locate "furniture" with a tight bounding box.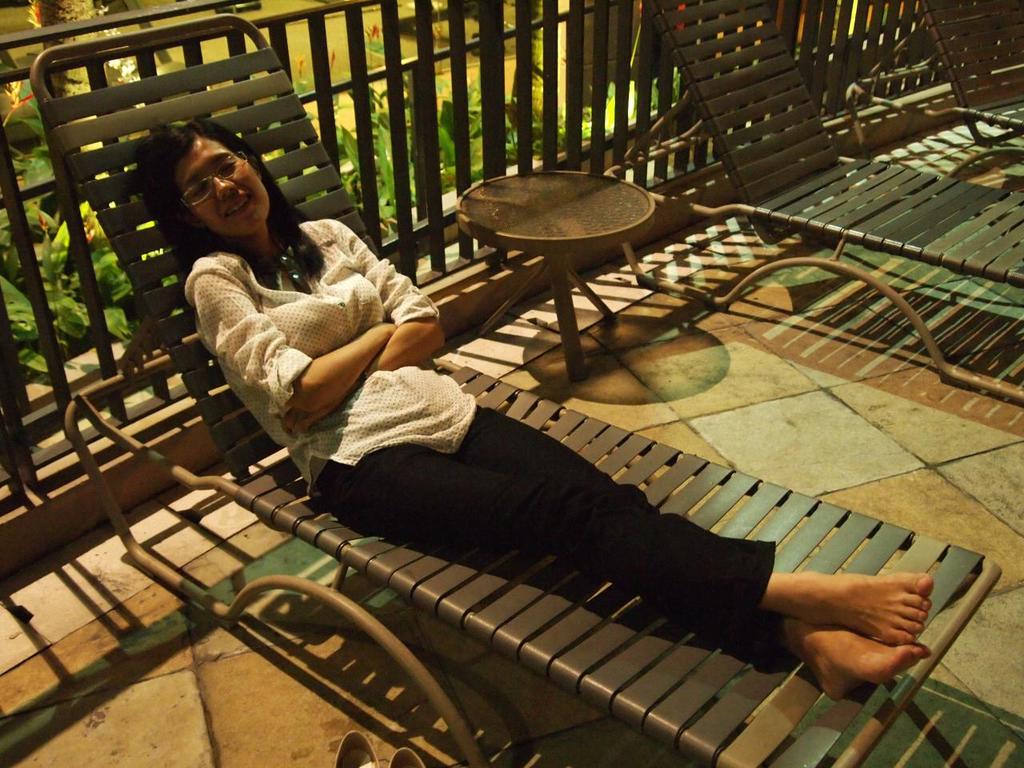
bbox(452, 166, 654, 379).
